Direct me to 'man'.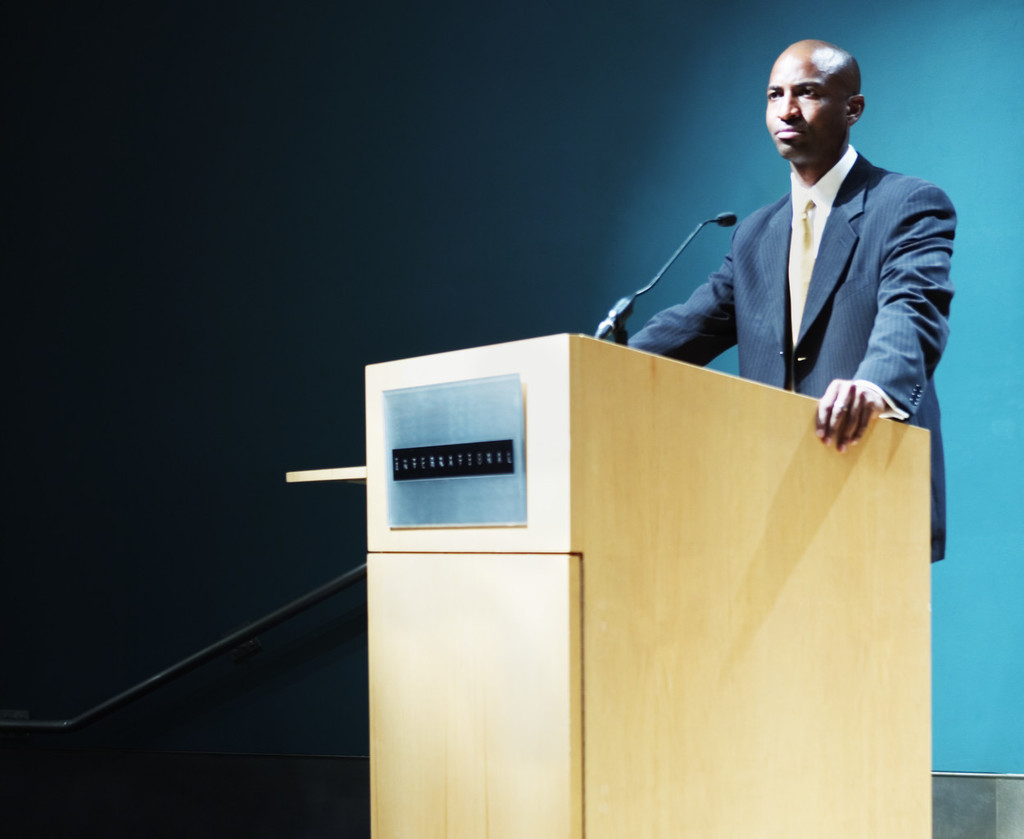
Direction: 612 32 948 542.
